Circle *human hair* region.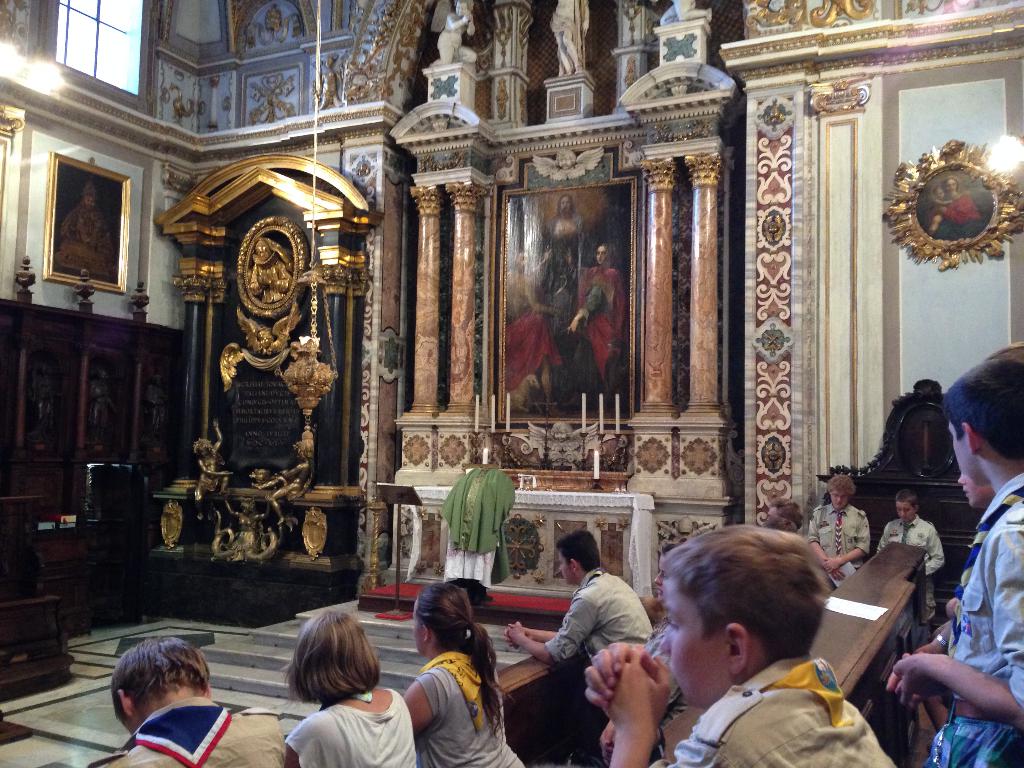
Region: 943/355/1023/462.
